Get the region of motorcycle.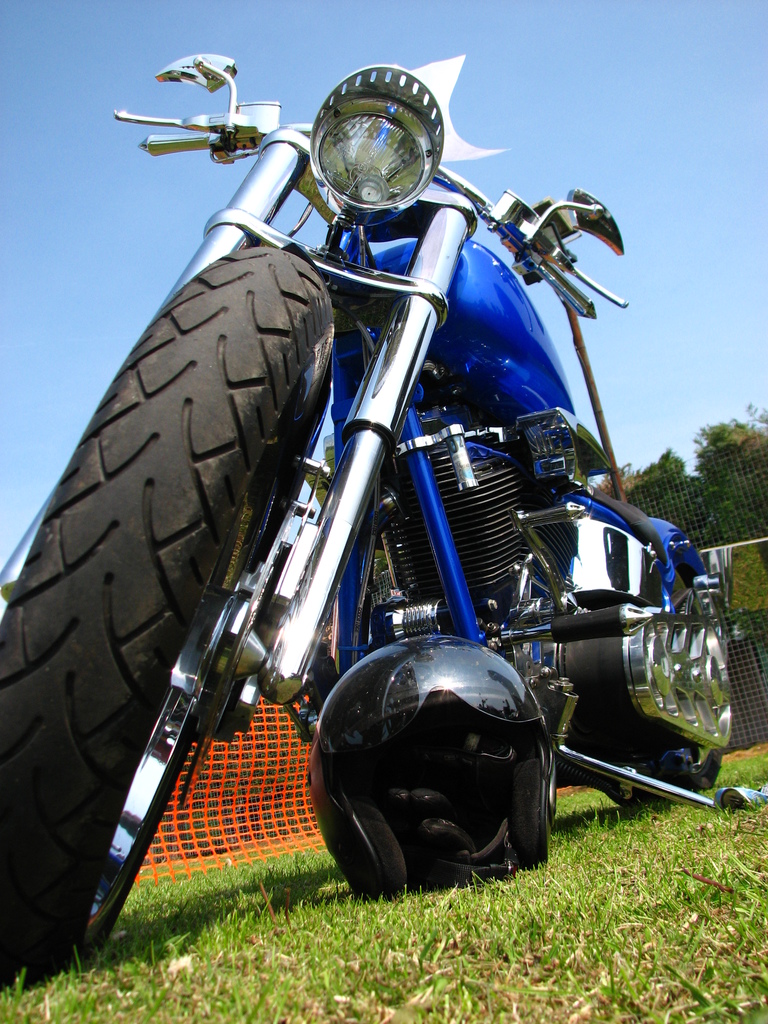
l=3, t=45, r=708, b=927.
